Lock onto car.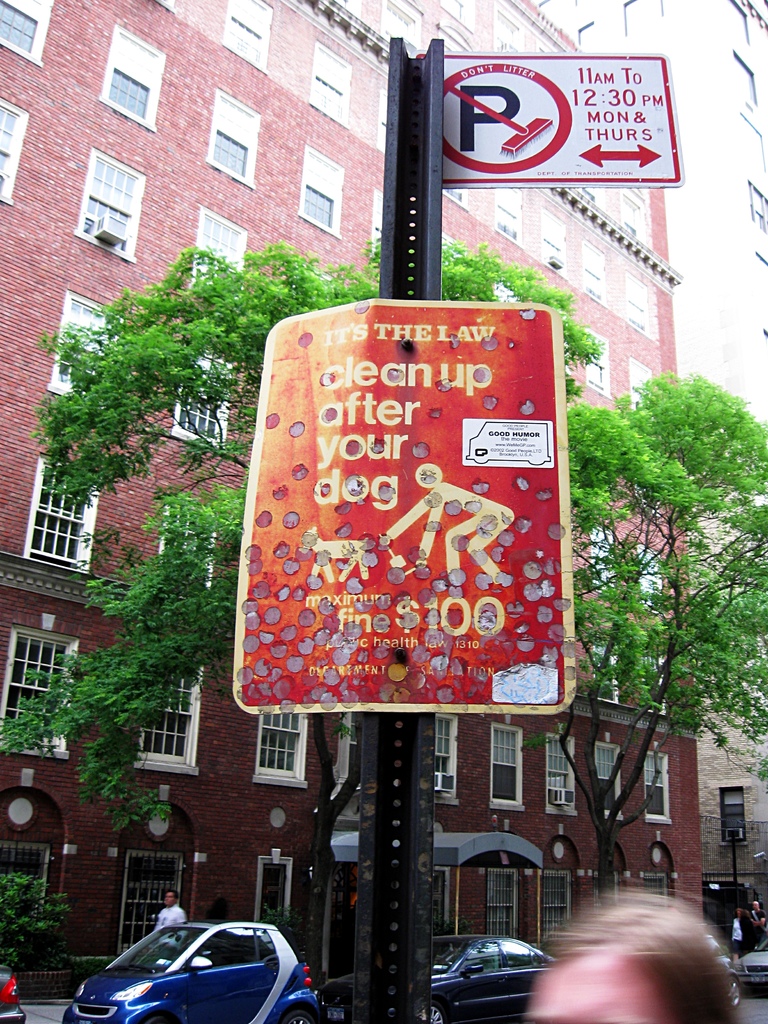
Locked: locate(81, 911, 319, 1014).
